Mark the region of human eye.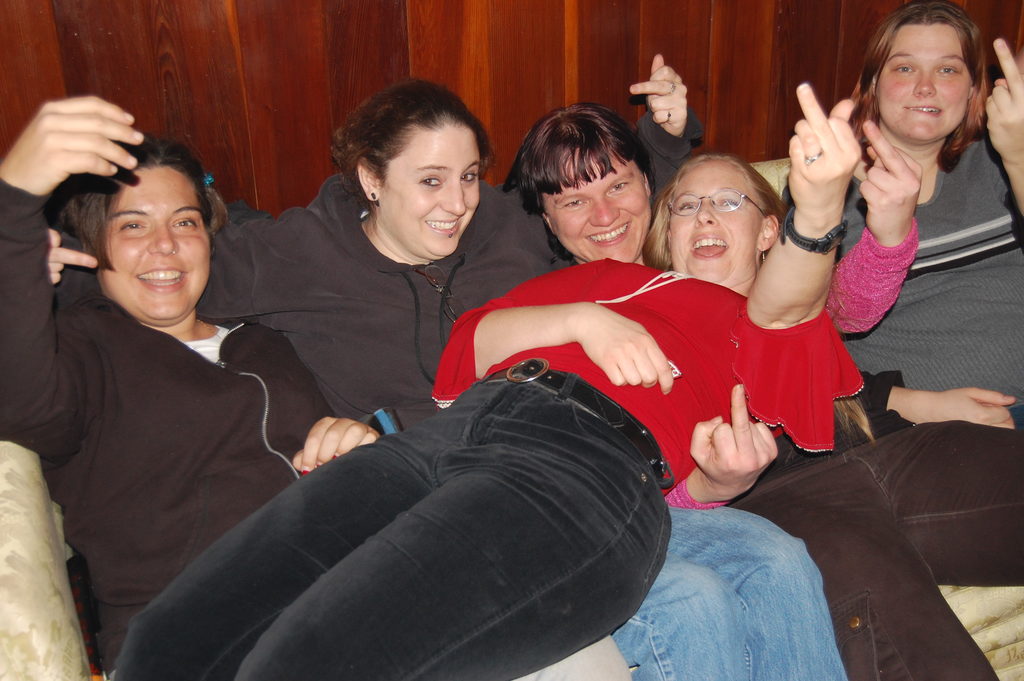
Region: bbox=(893, 62, 916, 76).
